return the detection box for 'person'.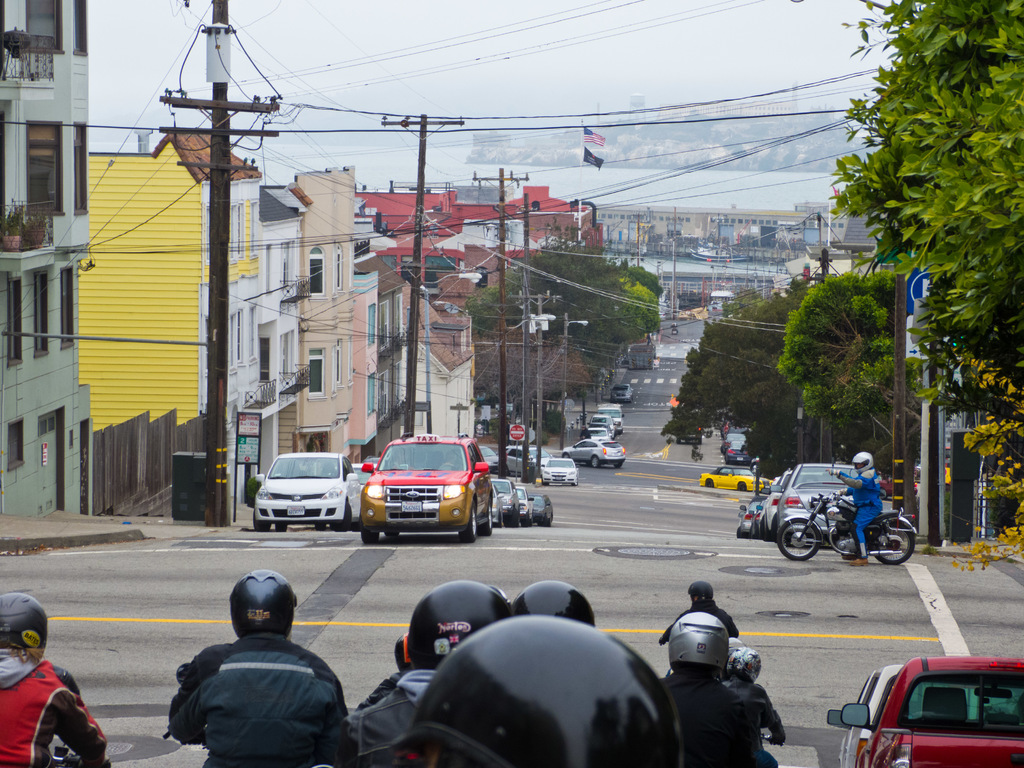
crop(338, 580, 514, 767).
